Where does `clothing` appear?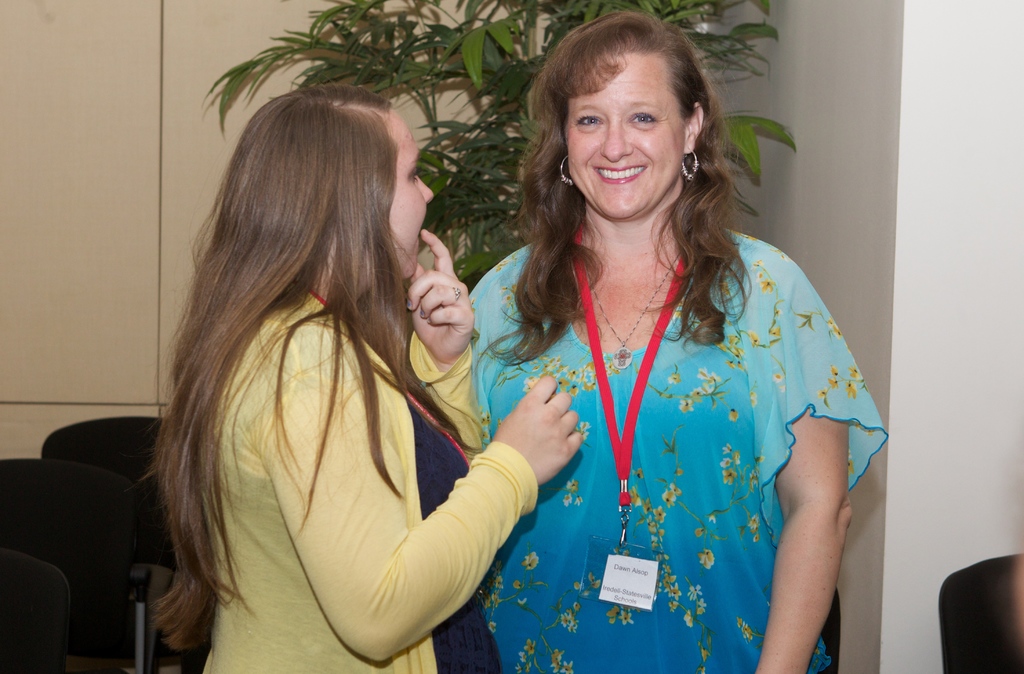
Appears at bbox=[470, 225, 883, 673].
